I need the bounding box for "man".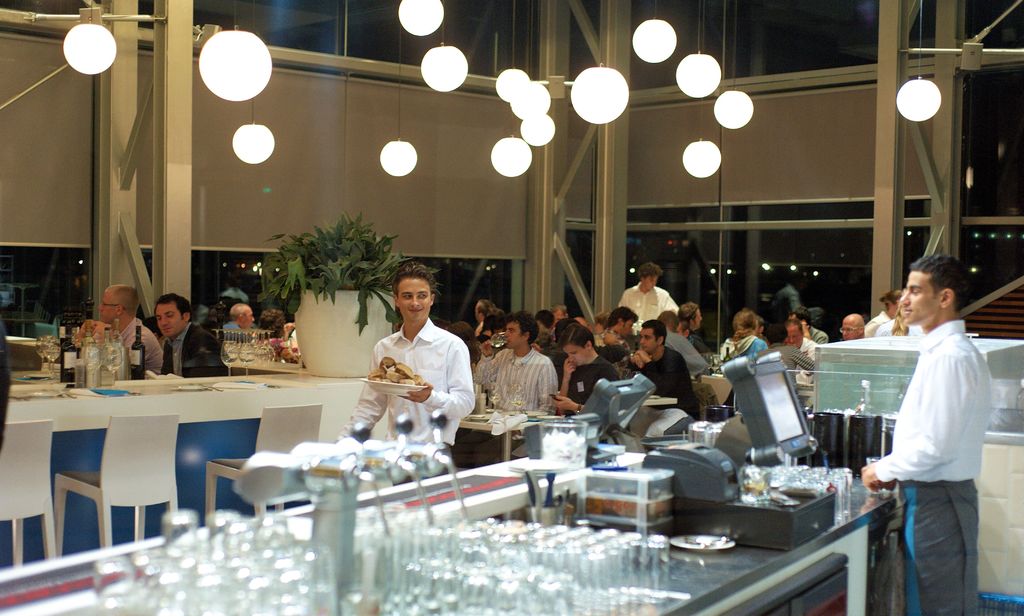
Here it is: <bbox>552, 305, 566, 320</bbox>.
